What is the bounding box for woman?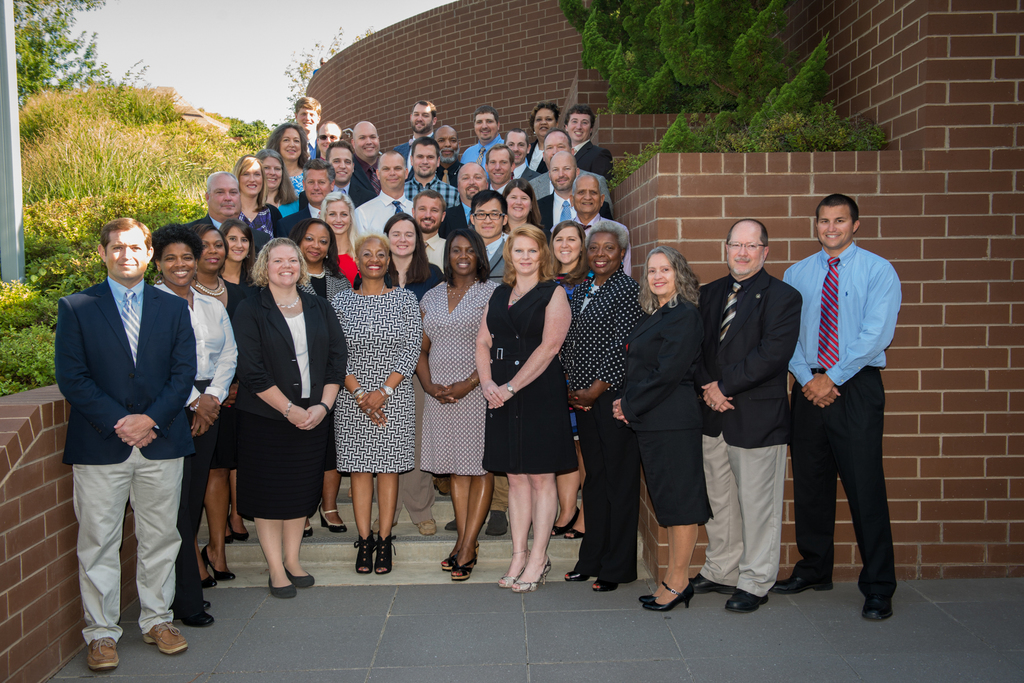
<bbox>264, 118, 308, 189</bbox>.
